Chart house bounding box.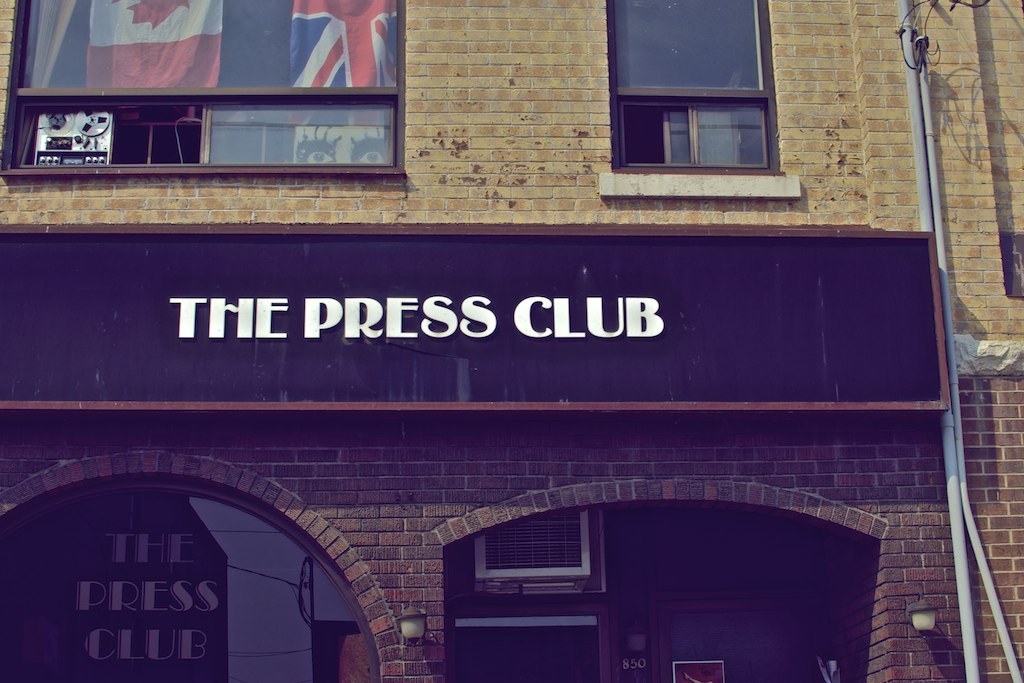
Charted: {"x1": 0, "y1": 0, "x2": 1023, "y2": 682}.
